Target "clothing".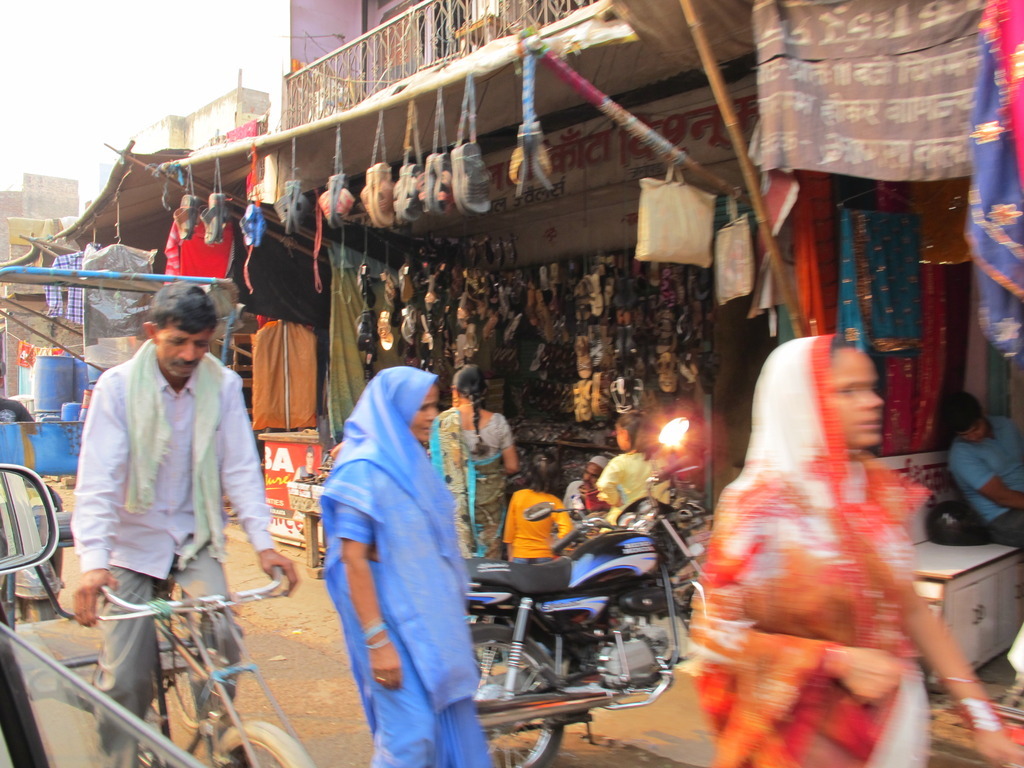
Target region: bbox=[67, 335, 273, 767].
